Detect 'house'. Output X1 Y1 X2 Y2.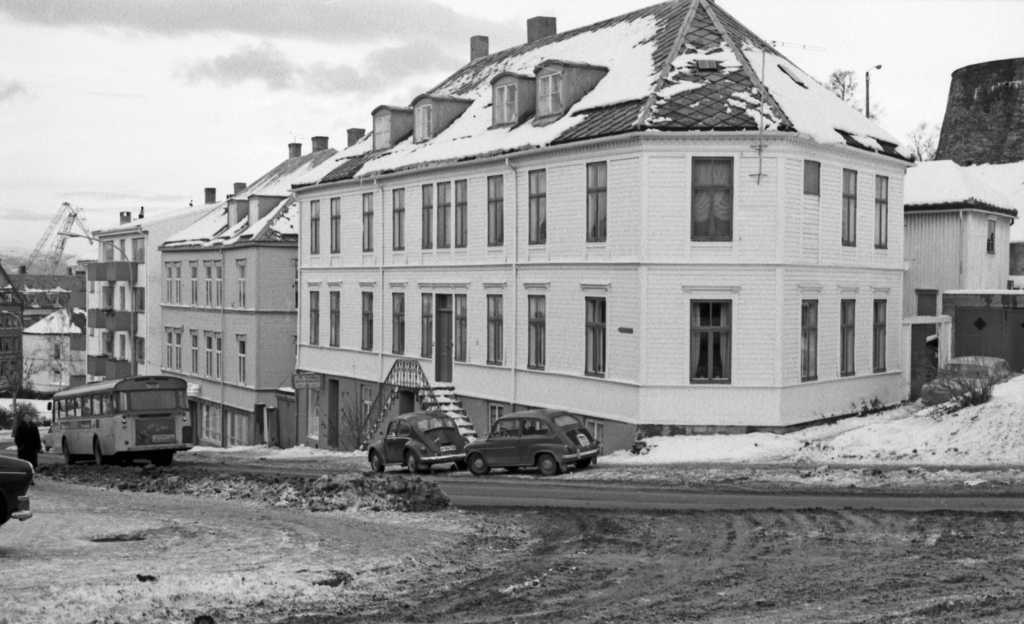
65 192 230 394.
